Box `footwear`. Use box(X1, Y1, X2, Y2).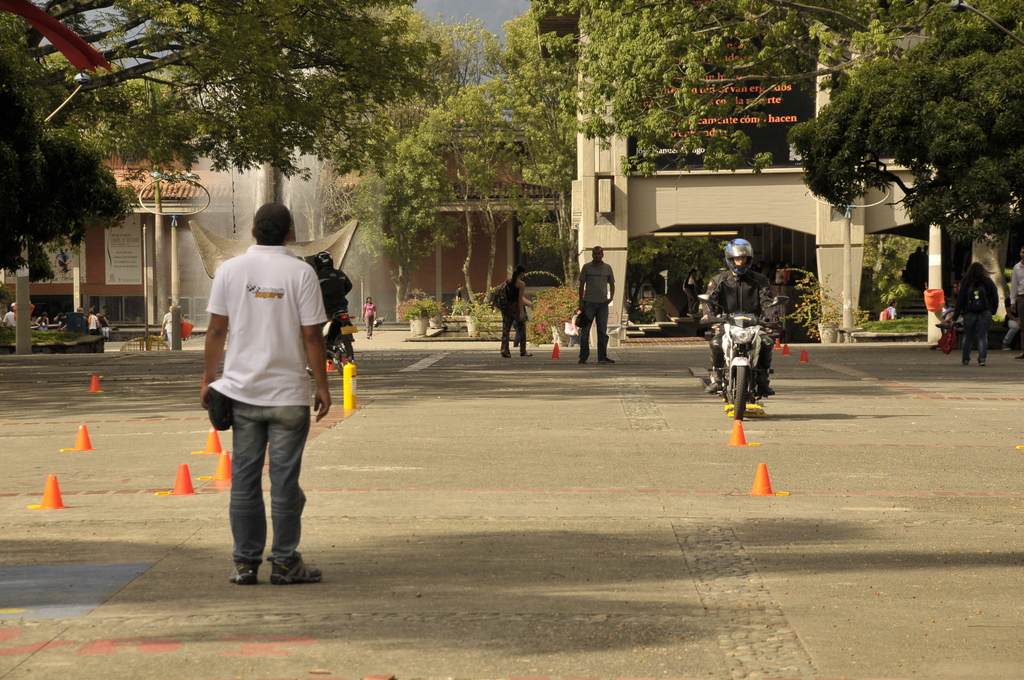
box(234, 544, 308, 597).
